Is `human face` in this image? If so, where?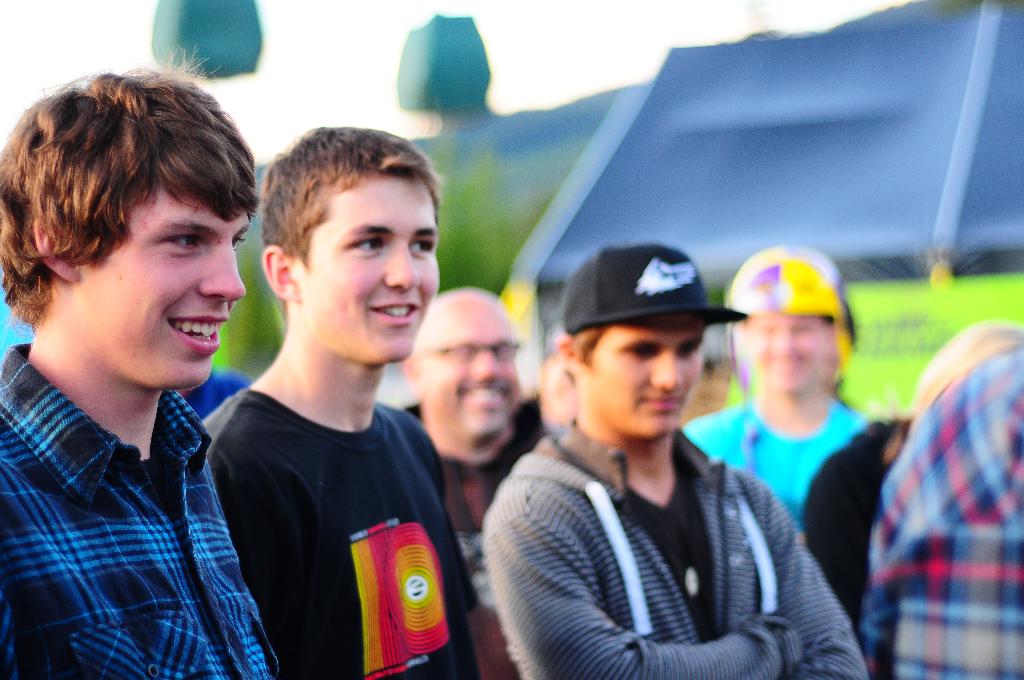
Yes, at (580,315,700,434).
